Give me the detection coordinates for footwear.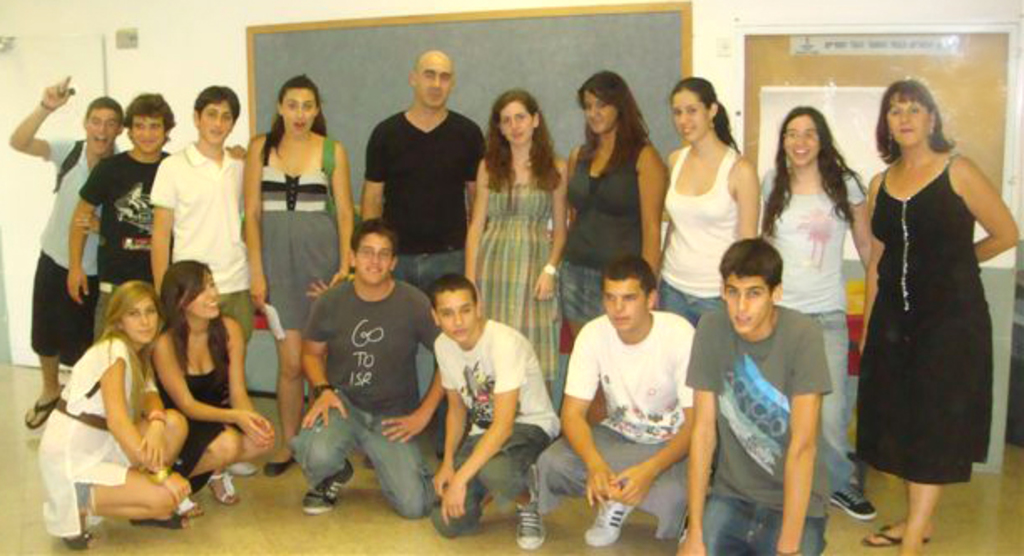
(830, 479, 880, 521).
